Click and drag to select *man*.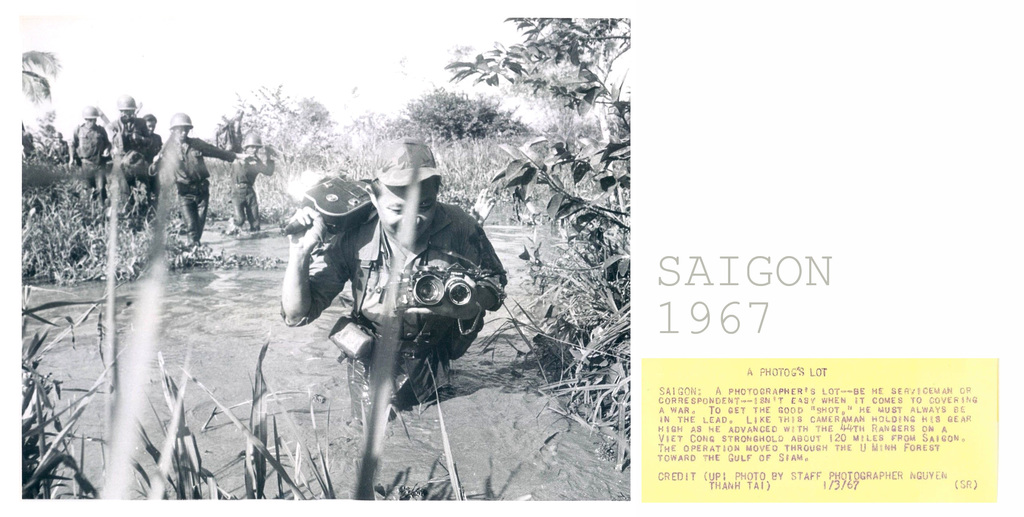
Selection: select_region(144, 110, 166, 160).
